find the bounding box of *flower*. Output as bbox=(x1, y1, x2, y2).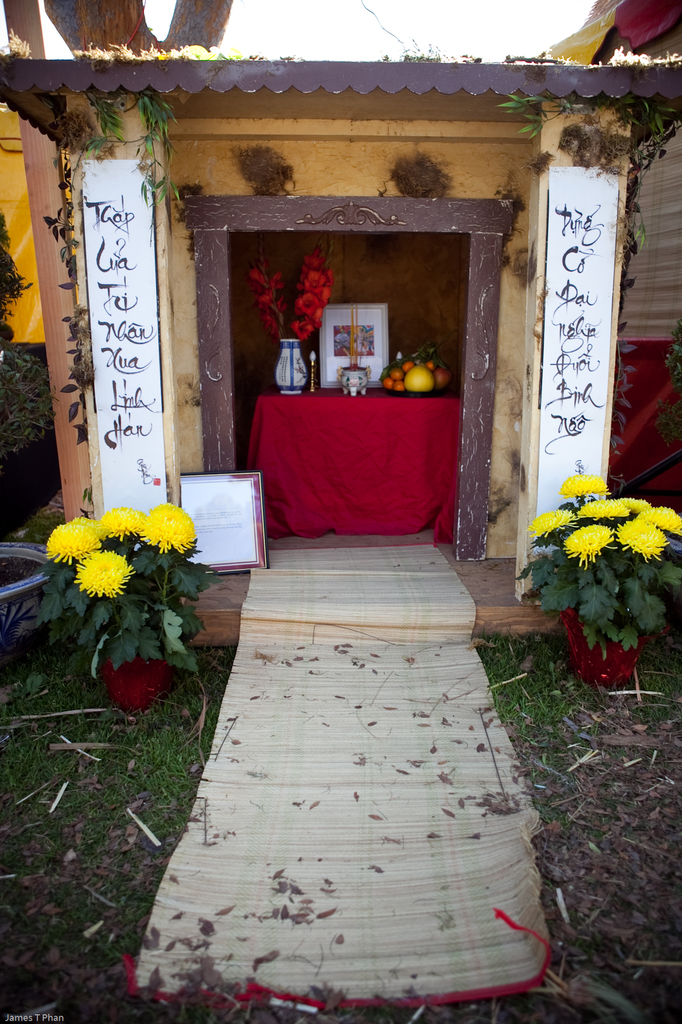
bbox=(617, 495, 651, 510).
